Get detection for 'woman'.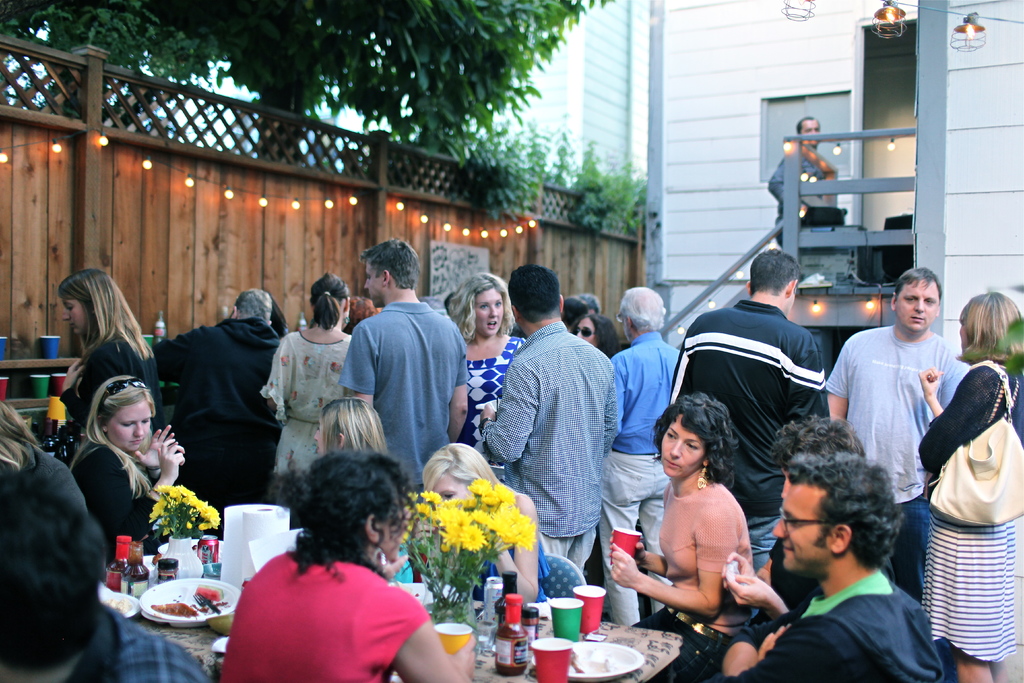
Detection: [911, 292, 1023, 682].
